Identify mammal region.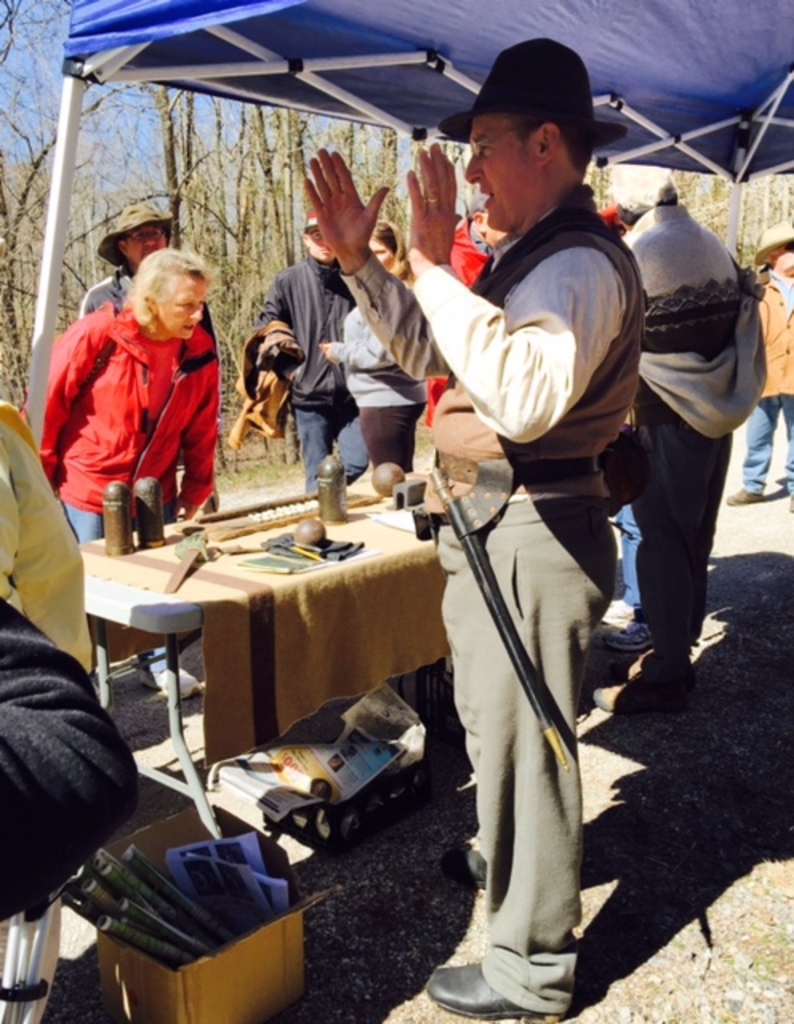
Region: crop(303, 32, 645, 1022).
